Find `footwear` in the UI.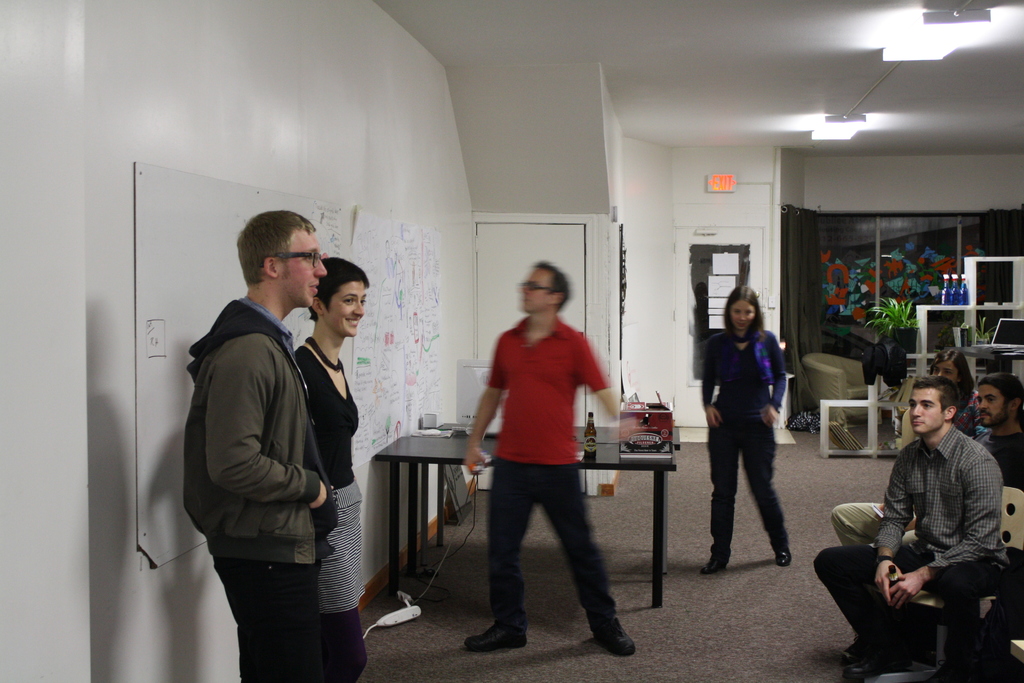
UI element at <bbox>773, 536, 798, 572</bbox>.
